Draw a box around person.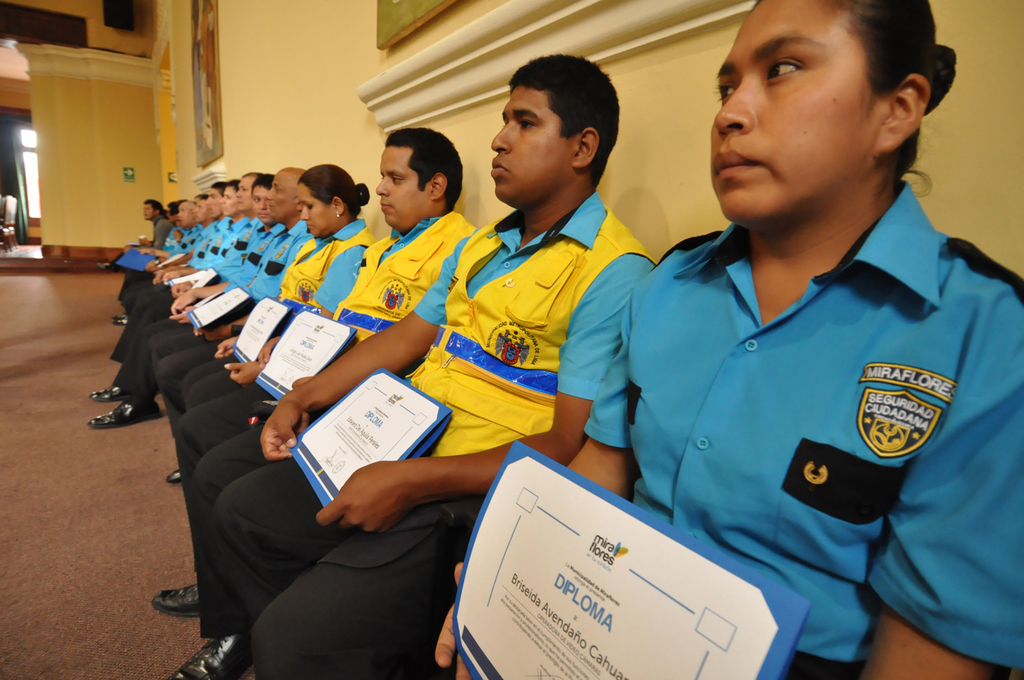
bbox=(107, 201, 178, 270).
